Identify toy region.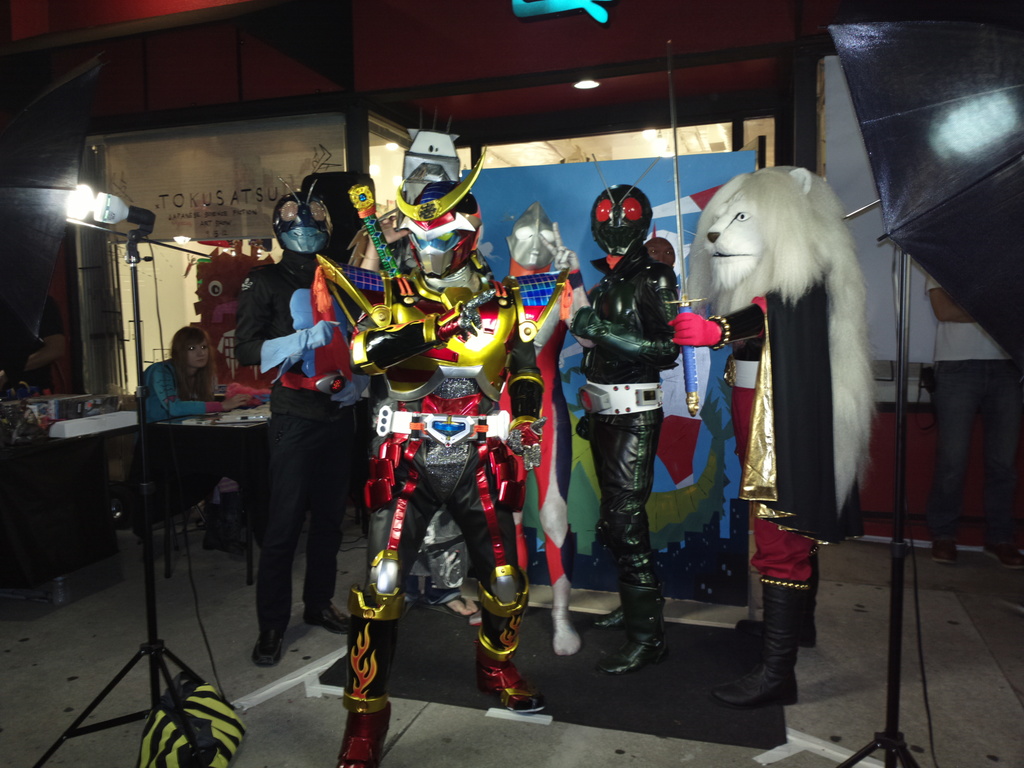
Region: rect(572, 172, 688, 692).
